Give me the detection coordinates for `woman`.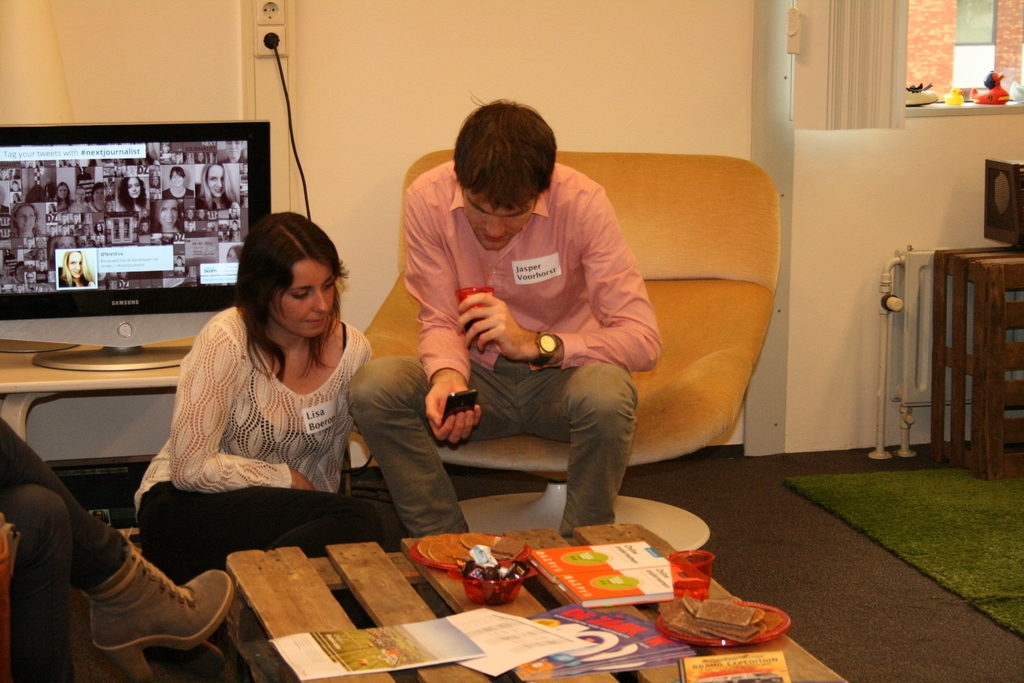
(left=186, top=208, right=194, bottom=220).
